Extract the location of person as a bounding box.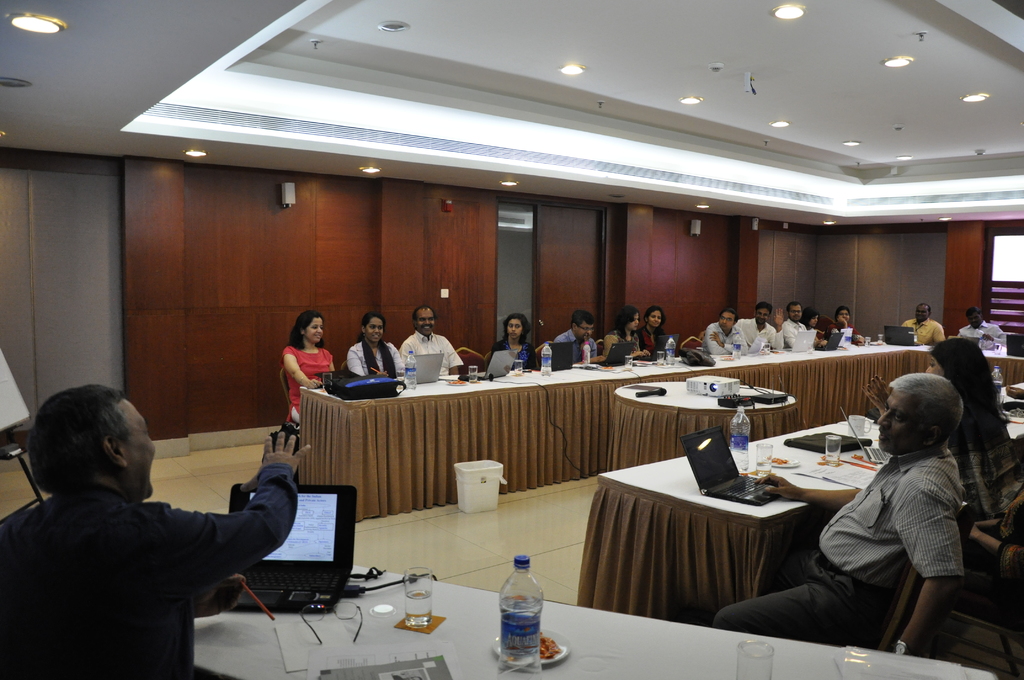
702,311,746,360.
